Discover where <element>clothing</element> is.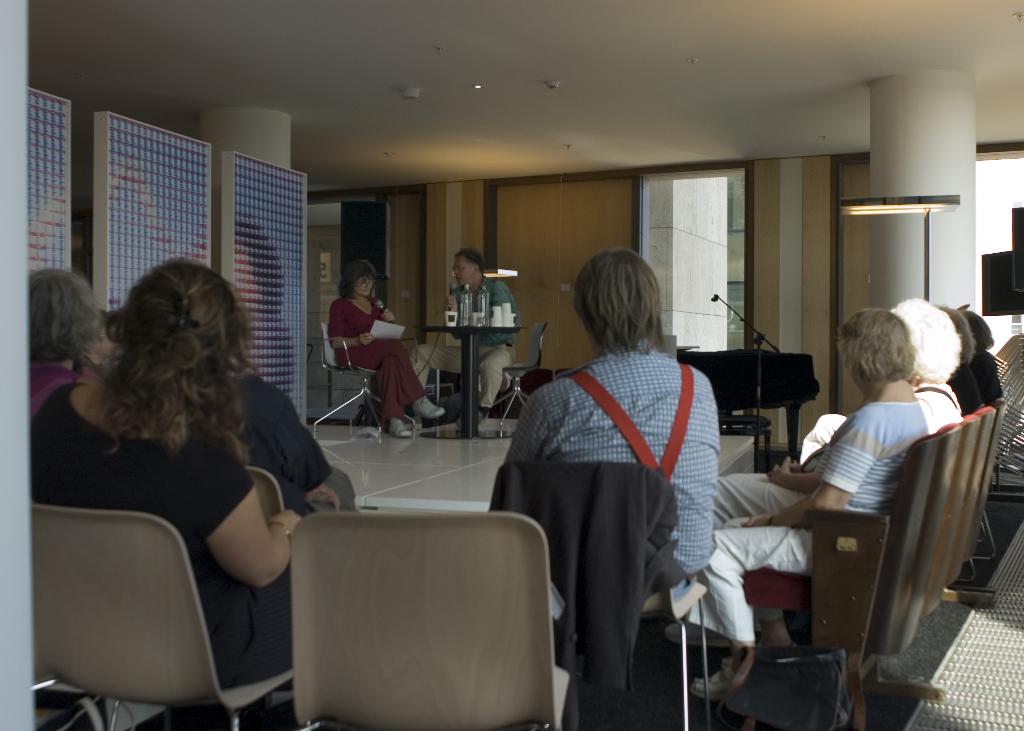
Discovered at x1=505, y1=299, x2=753, y2=708.
